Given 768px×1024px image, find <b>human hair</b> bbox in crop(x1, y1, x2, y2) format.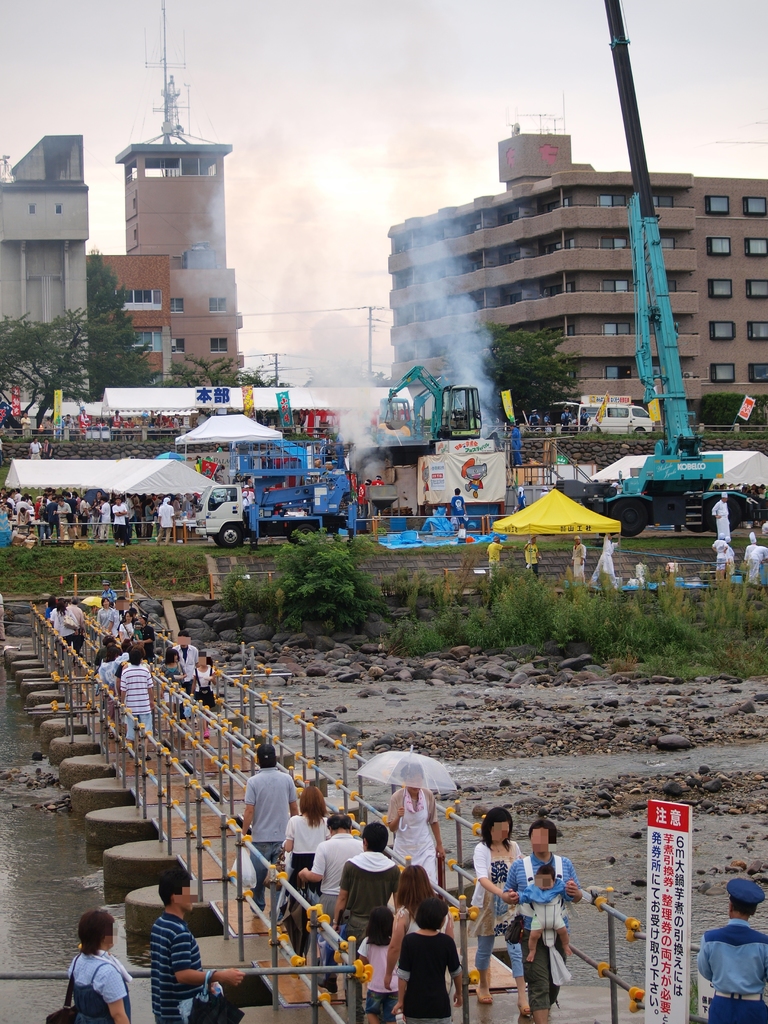
crop(509, 424, 513, 427).
